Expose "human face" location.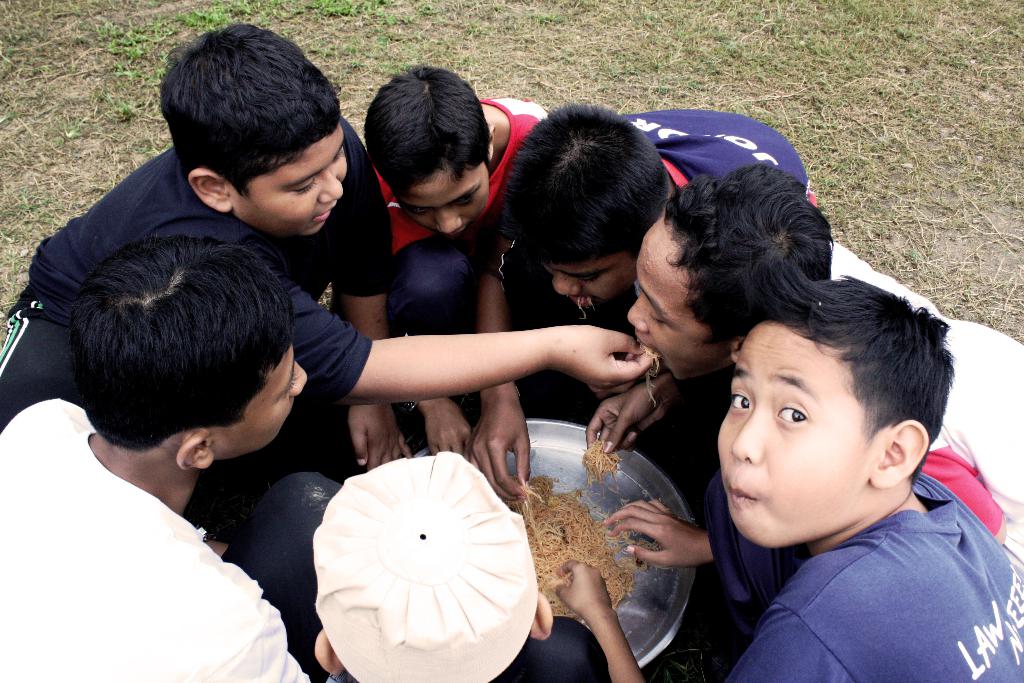
Exposed at (left=394, top=177, right=488, bottom=240).
